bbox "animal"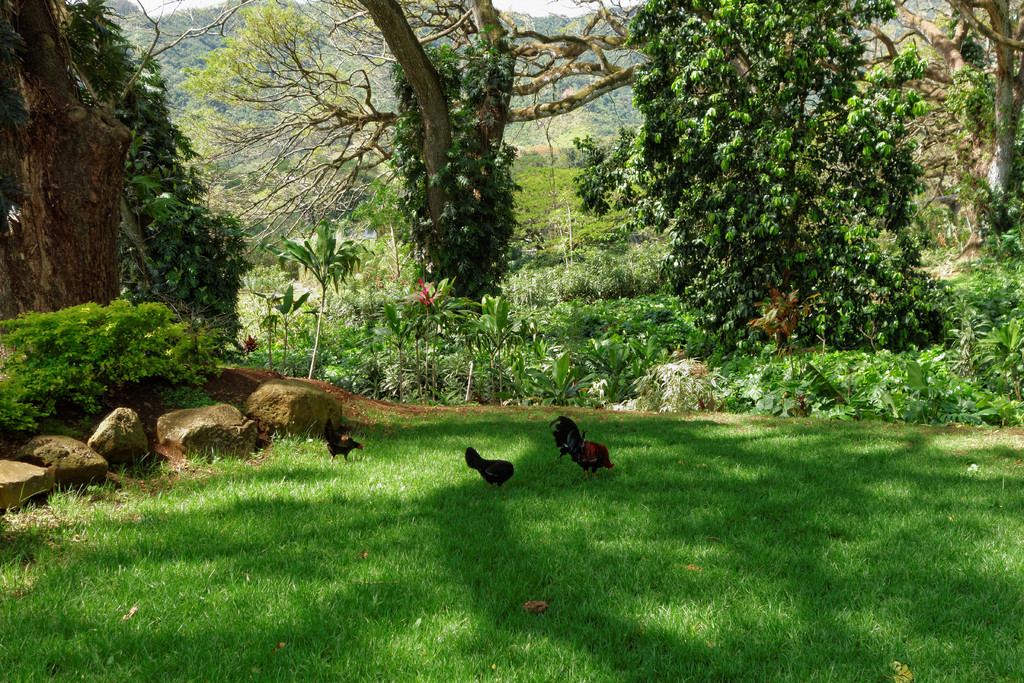
bbox(465, 448, 515, 483)
